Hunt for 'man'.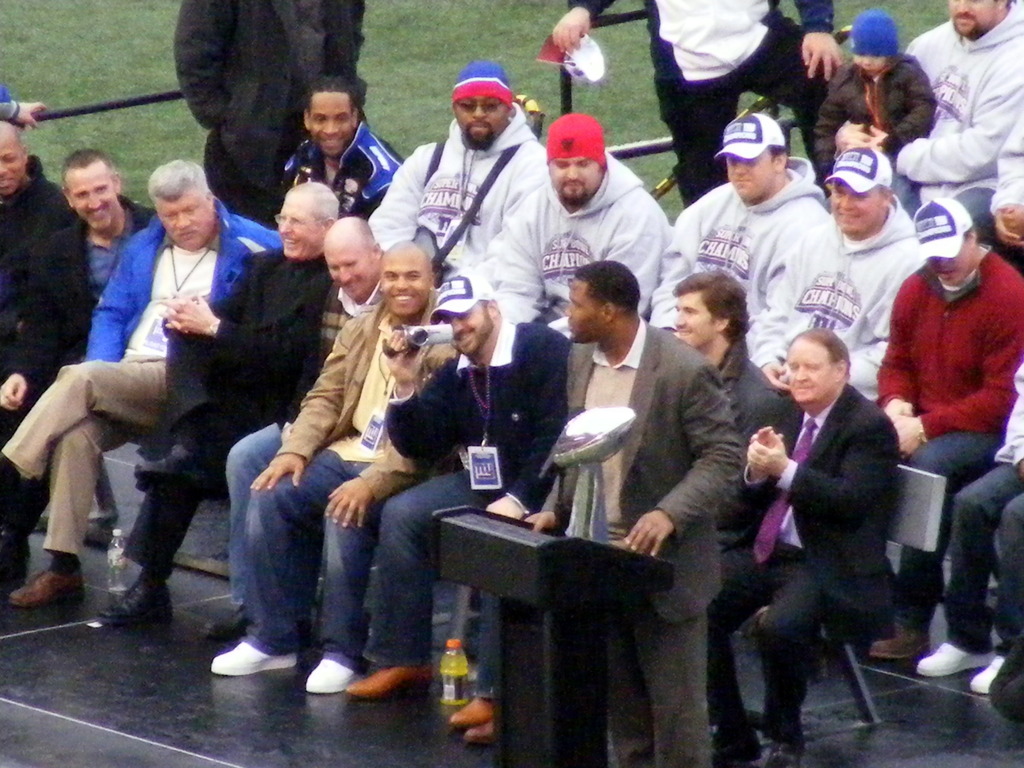
Hunted down at 230, 218, 386, 627.
